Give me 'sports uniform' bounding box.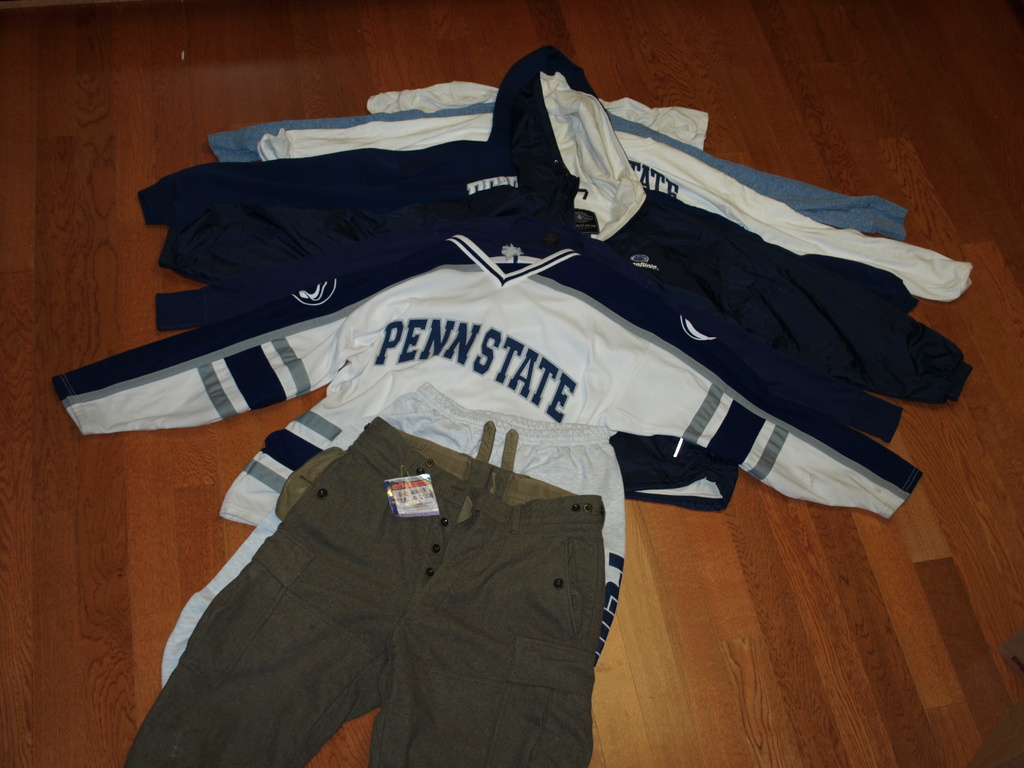
(x1=204, y1=67, x2=972, y2=328).
